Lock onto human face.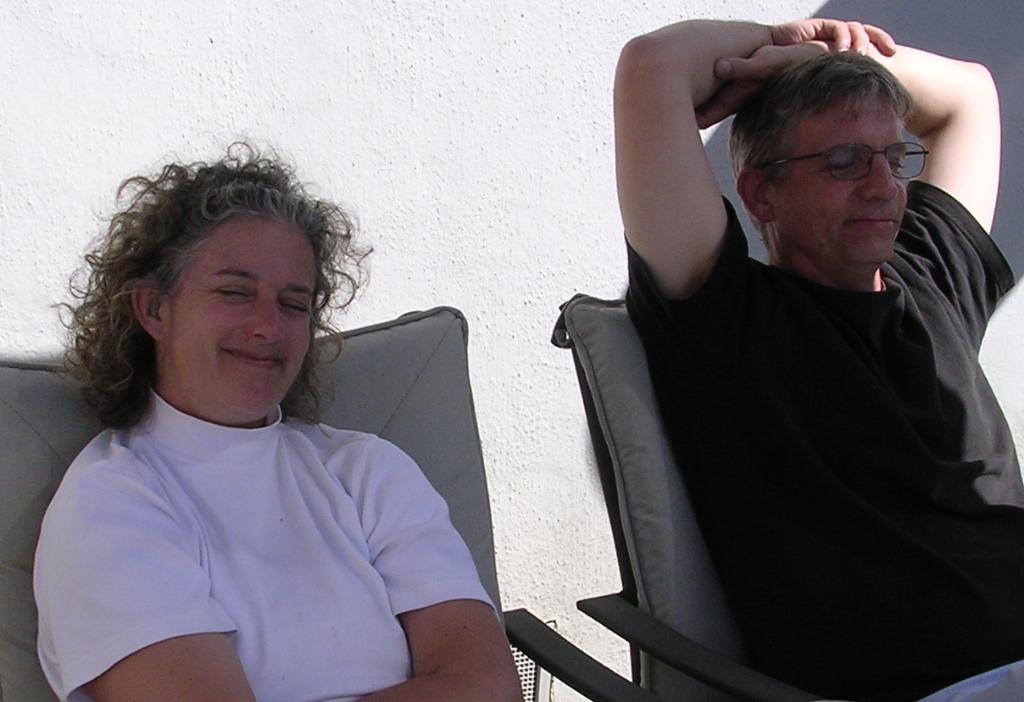
Locked: {"x1": 164, "y1": 208, "x2": 320, "y2": 432}.
